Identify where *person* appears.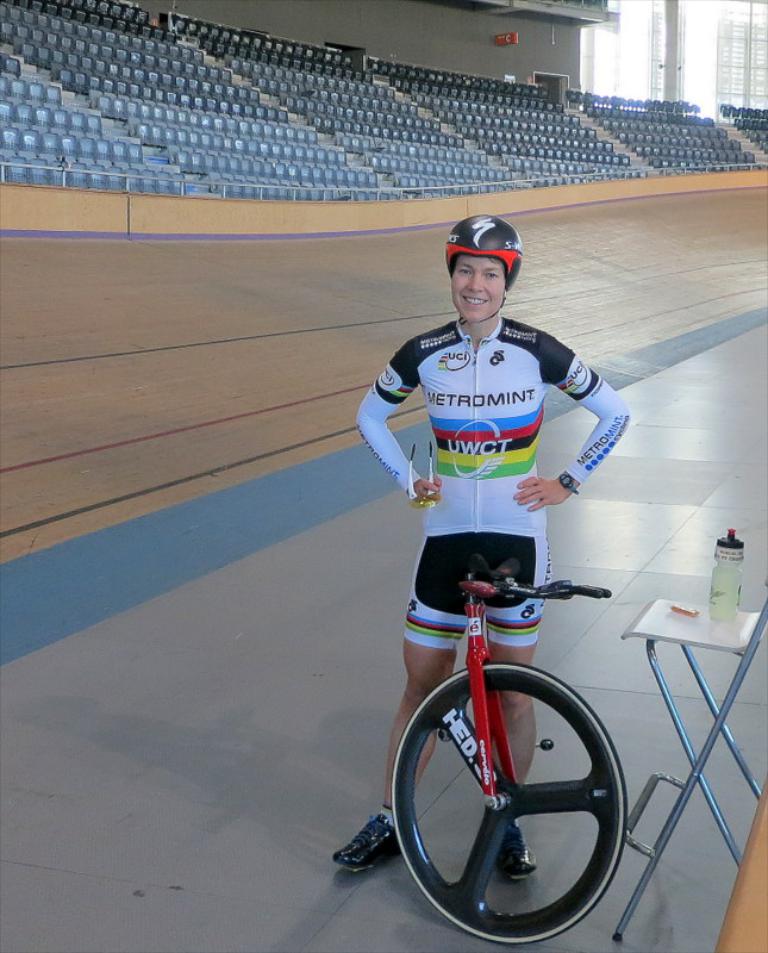
Appears at x1=366, y1=229, x2=622, y2=873.
